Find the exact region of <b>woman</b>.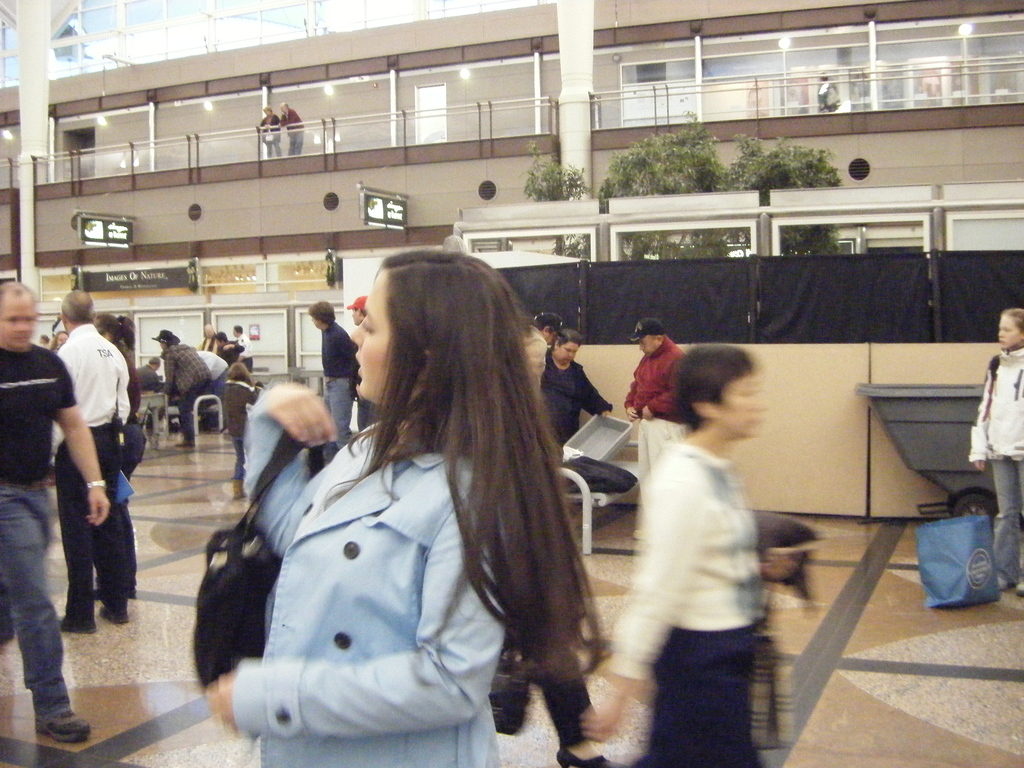
Exact region: <box>972,305,1023,601</box>.
